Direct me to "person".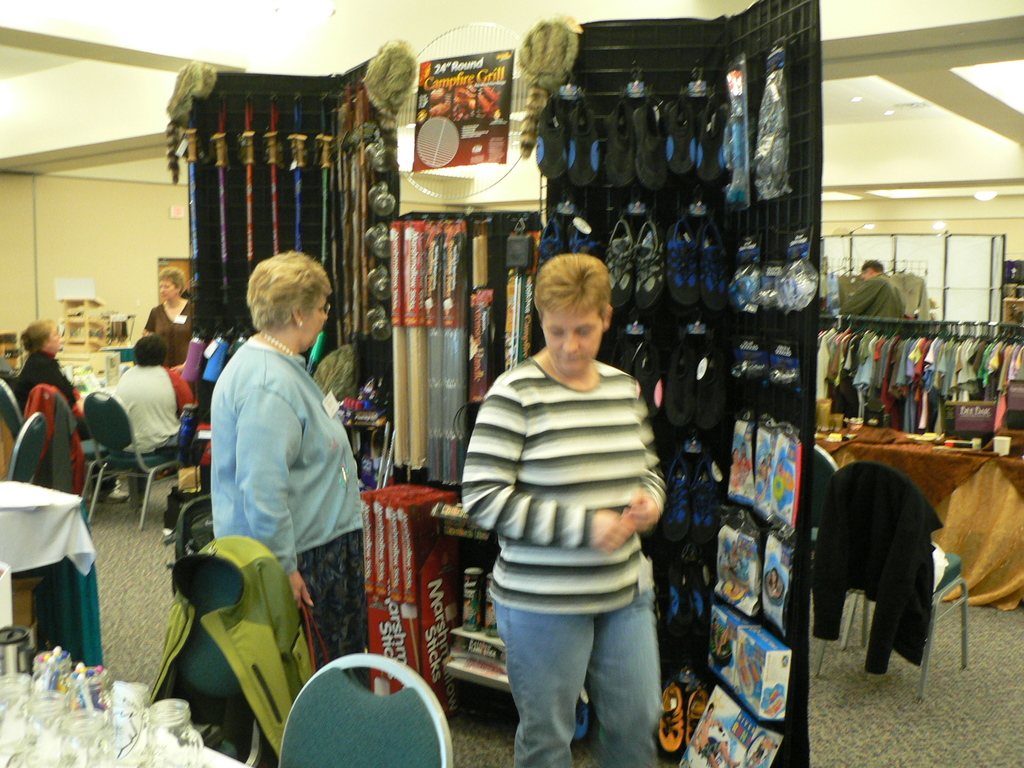
Direction: rect(111, 332, 199, 455).
